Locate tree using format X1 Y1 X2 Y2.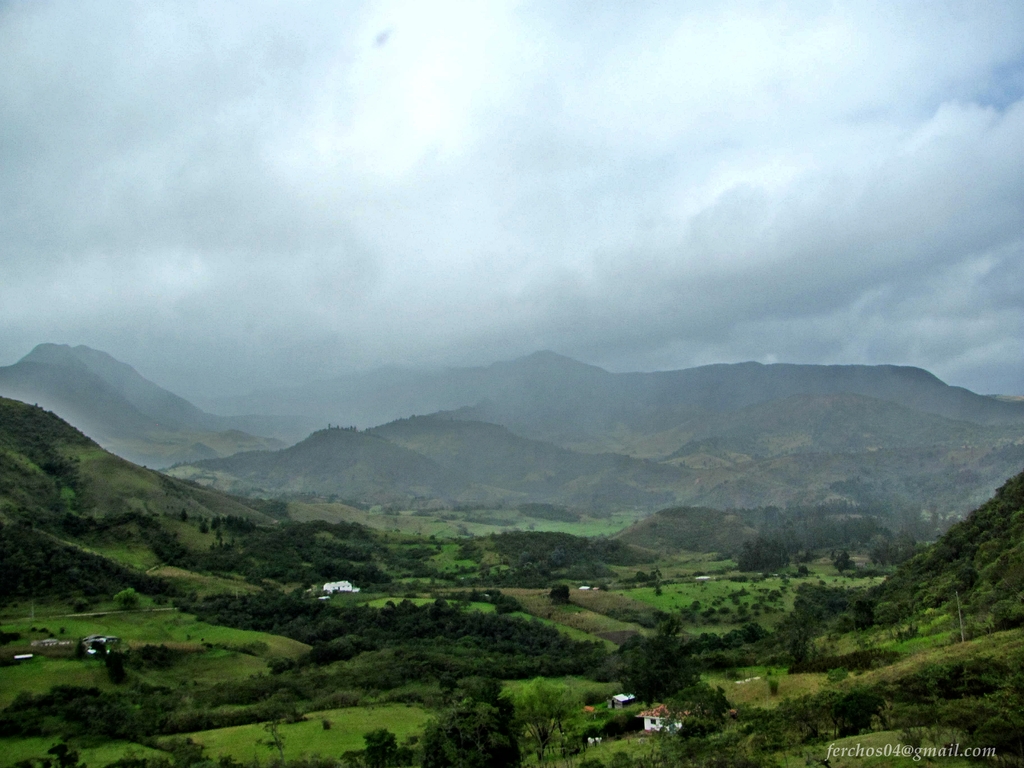
340 721 406 767.
